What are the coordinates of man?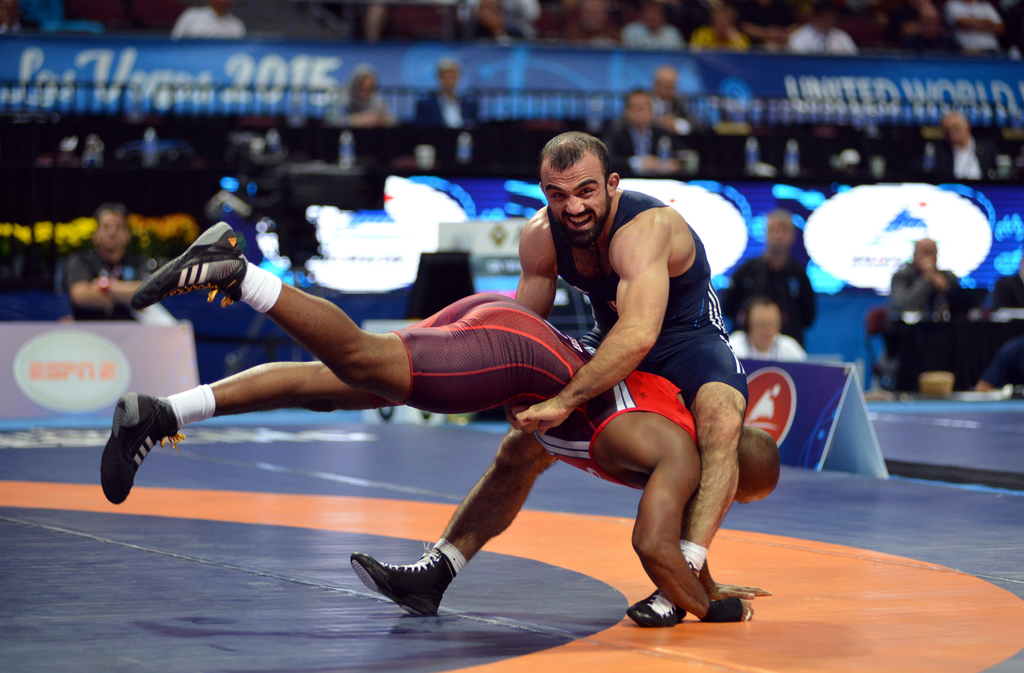
bbox=(975, 250, 1023, 392).
